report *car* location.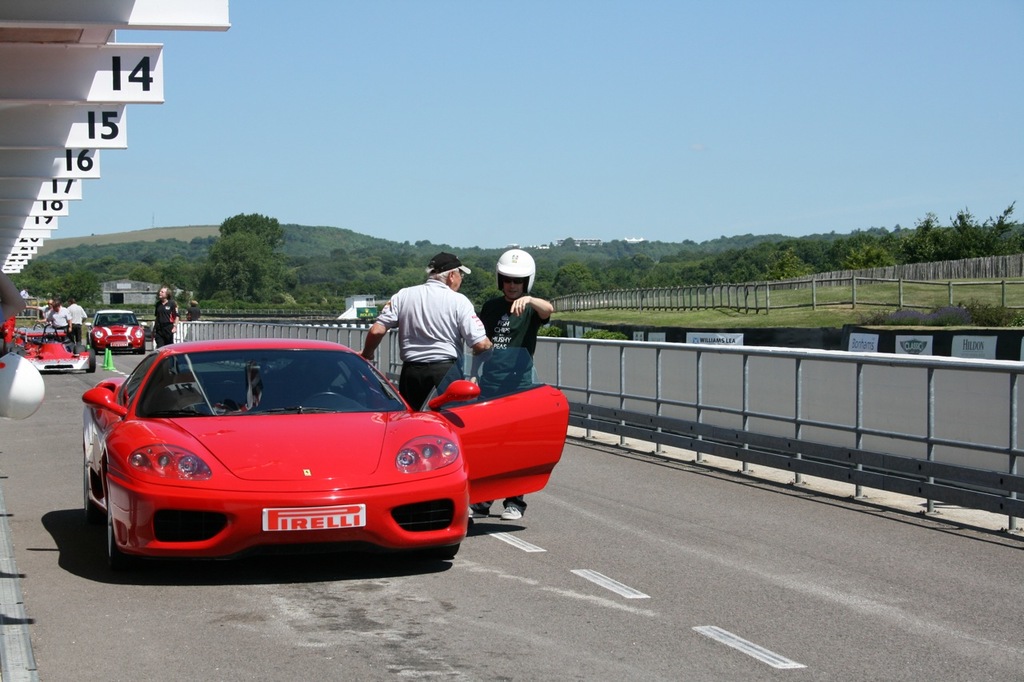
Report: locate(89, 309, 145, 353).
